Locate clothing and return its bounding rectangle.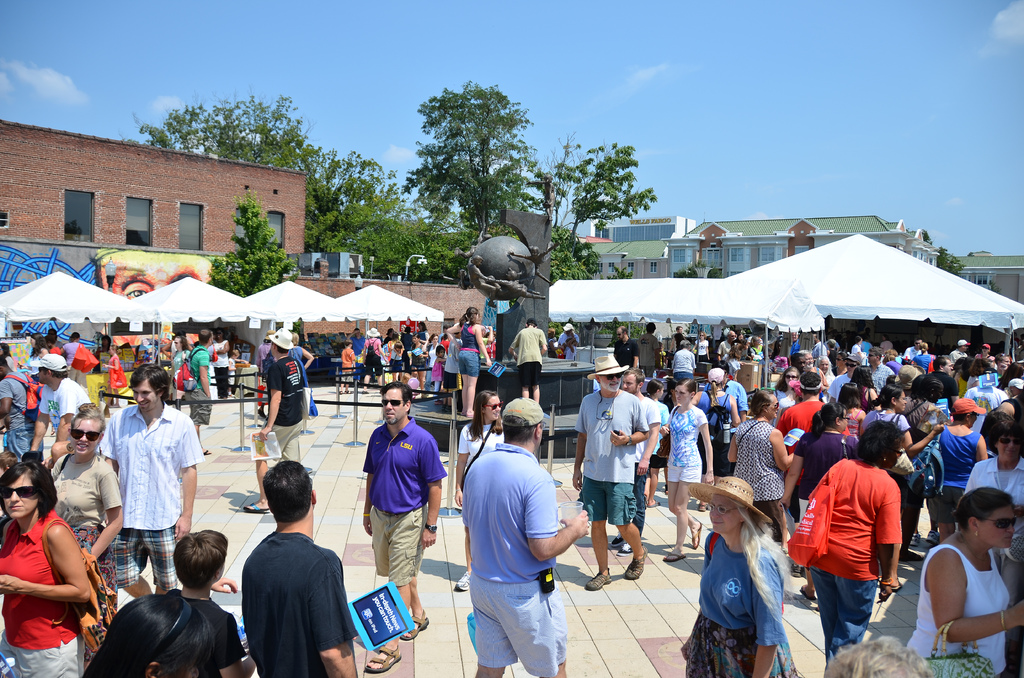
crop(106, 348, 129, 383).
